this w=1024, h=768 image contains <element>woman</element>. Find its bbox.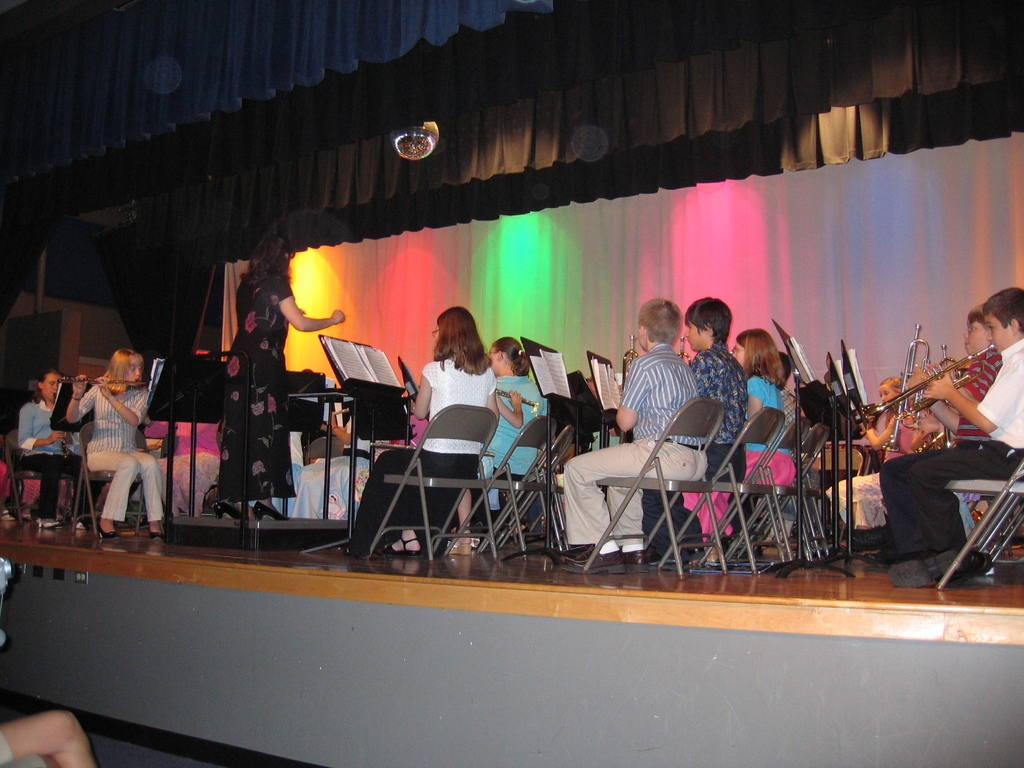
Rect(461, 324, 550, 554).
